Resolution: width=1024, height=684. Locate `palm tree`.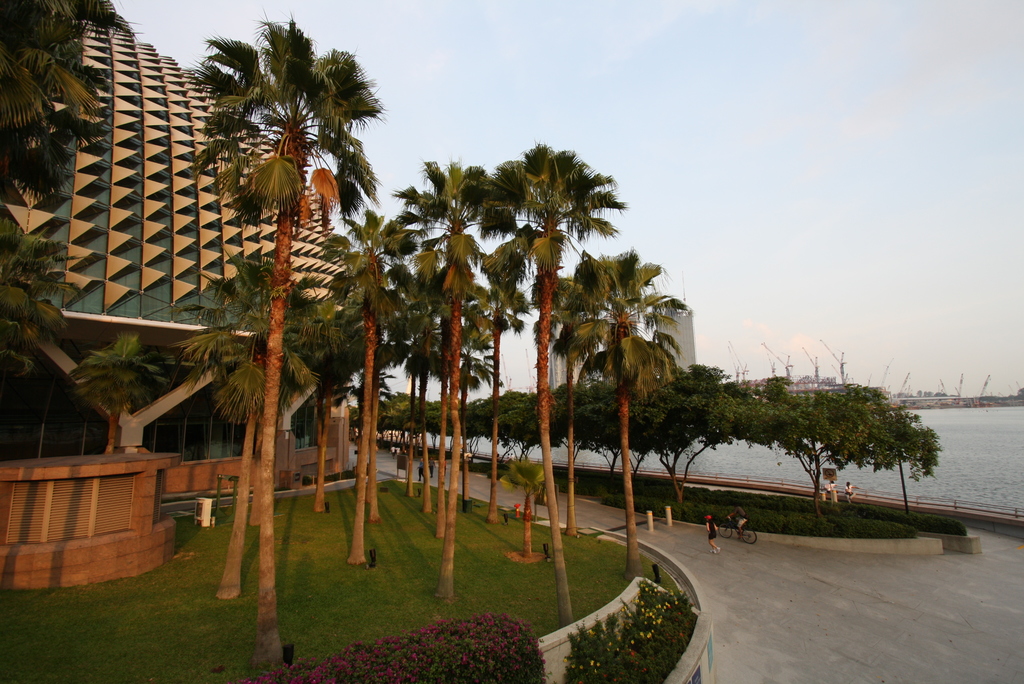
crop(503, 147, 602, 207).
